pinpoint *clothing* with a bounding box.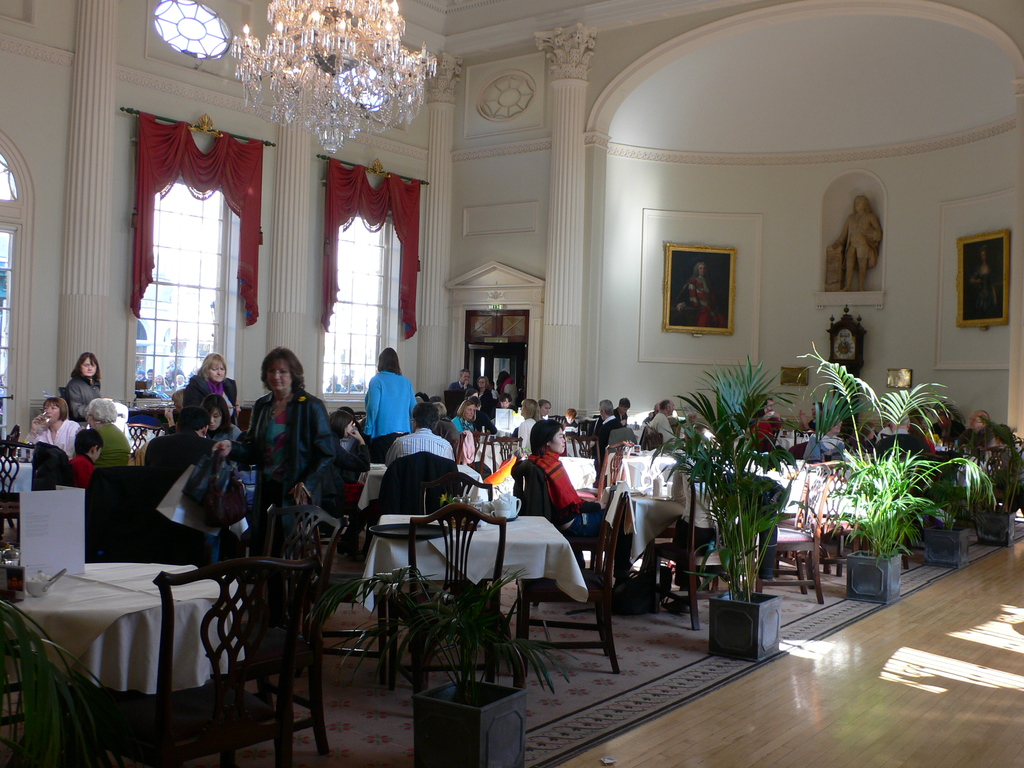
x1=934 y1=421 x2=966 y2=442.
